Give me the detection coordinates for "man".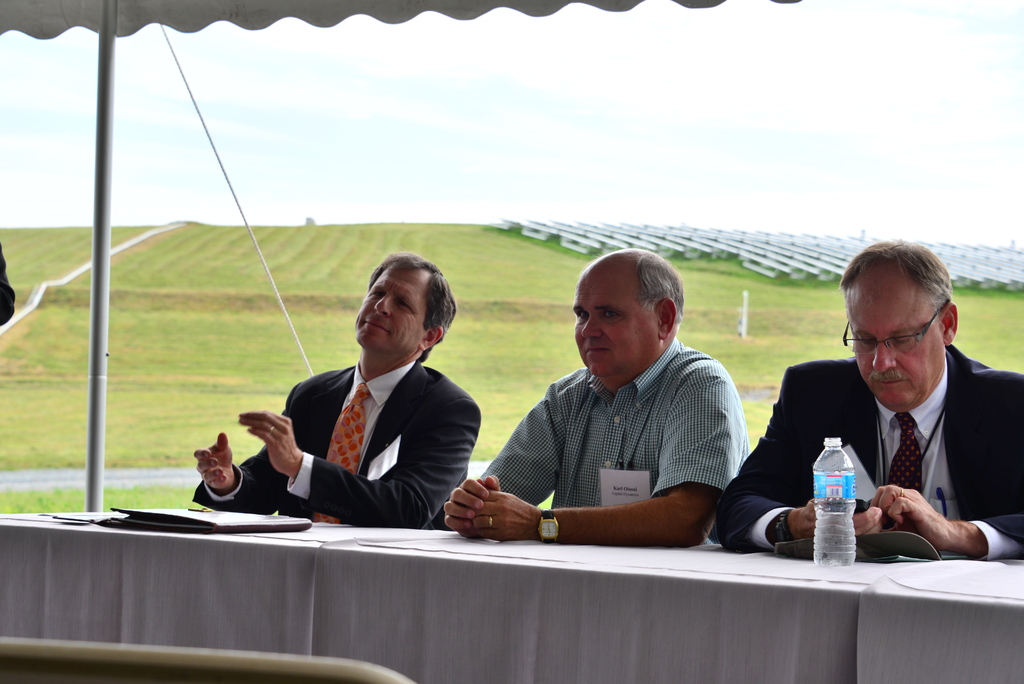
700,235,1023,555.
